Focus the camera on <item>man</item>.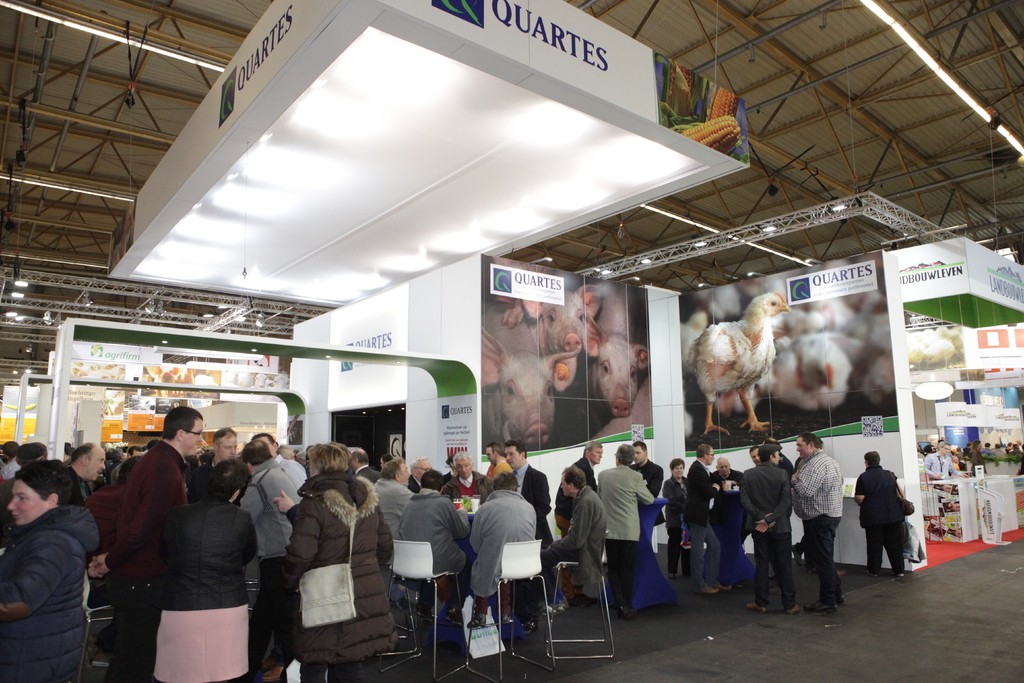
Focus region: bbox(237, 435, 295, 675).
